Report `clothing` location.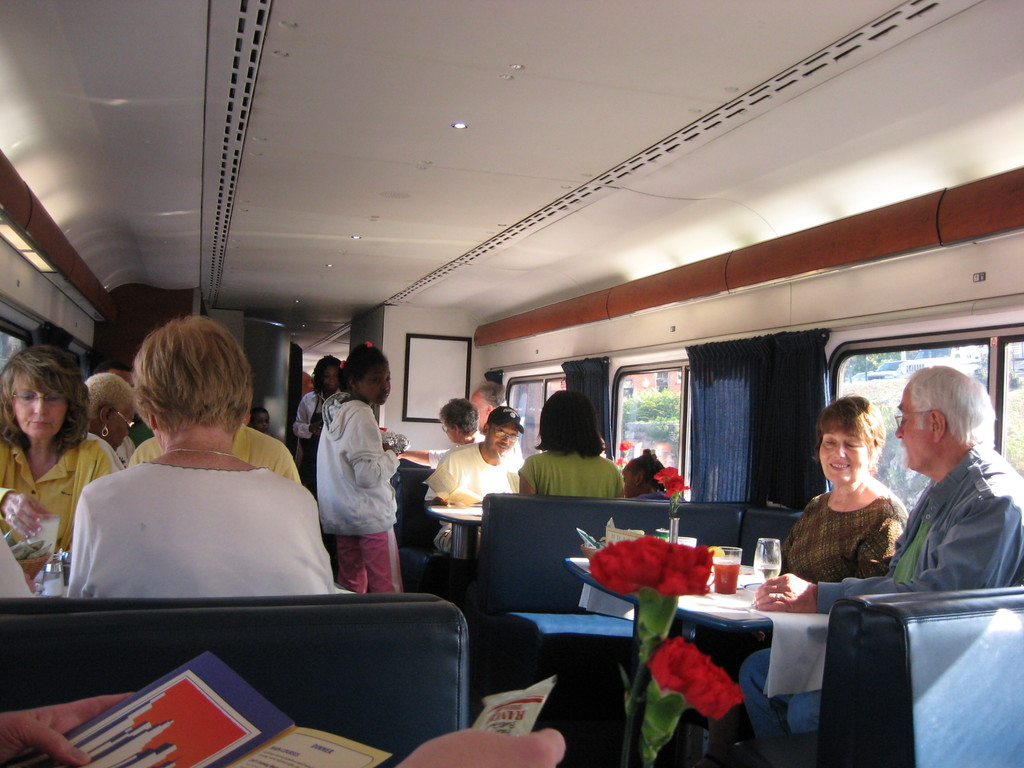
Report: pyautogui.locateOnScreen(120, 424, 305, 487).
